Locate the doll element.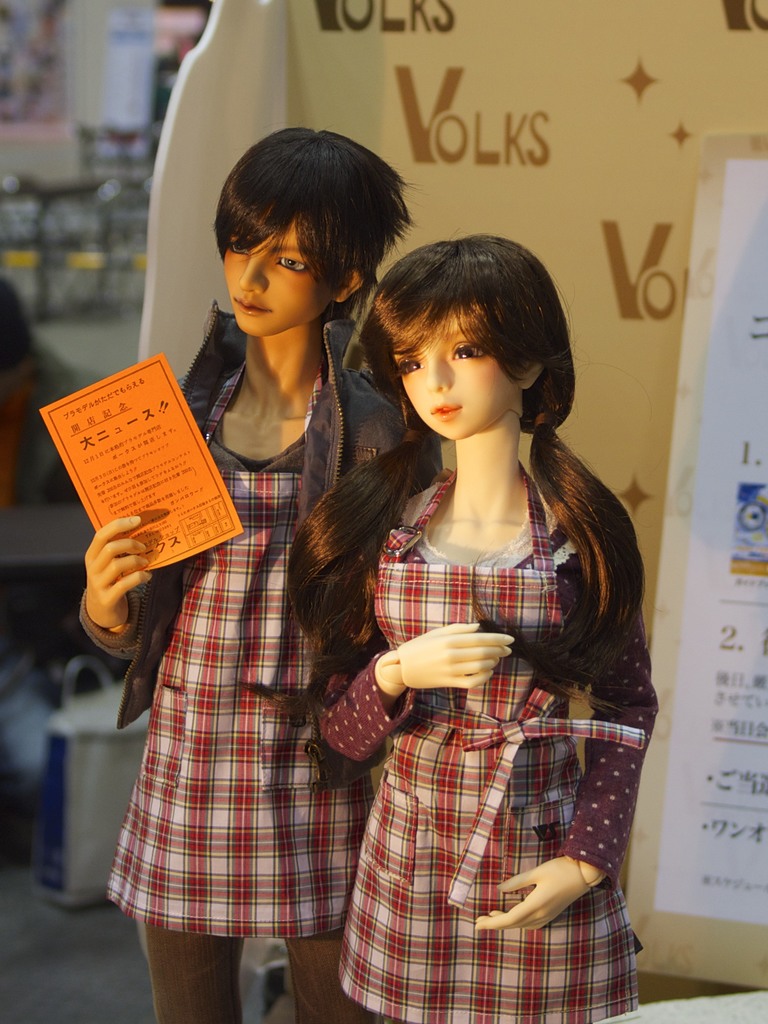
Element bbox: <bbox>74, 127, 437, 1021</bbox>.
